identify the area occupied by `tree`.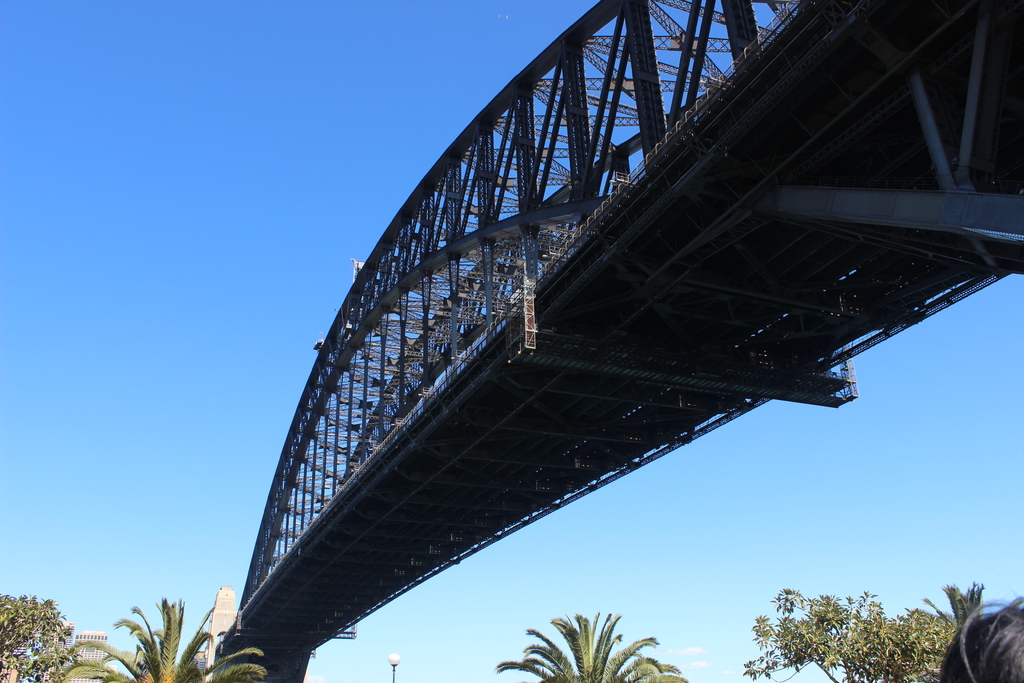
Area: [x1=52, y1=586, x2=279, y2=682].
